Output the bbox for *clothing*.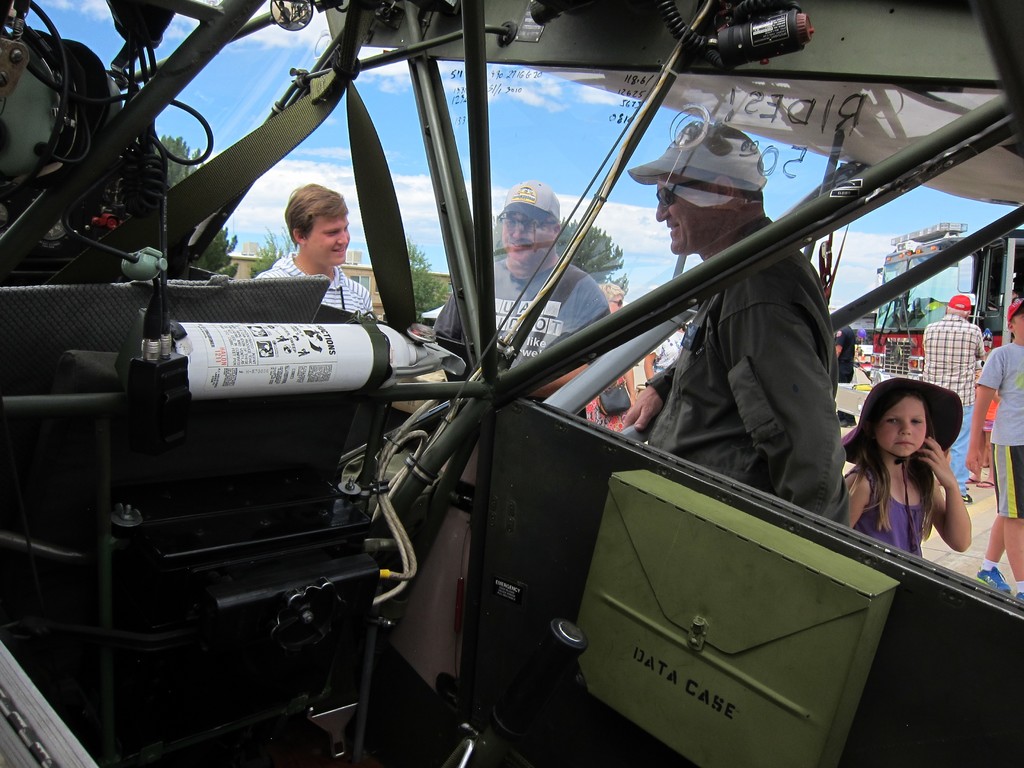
<box>844,436,976,548</box>.
